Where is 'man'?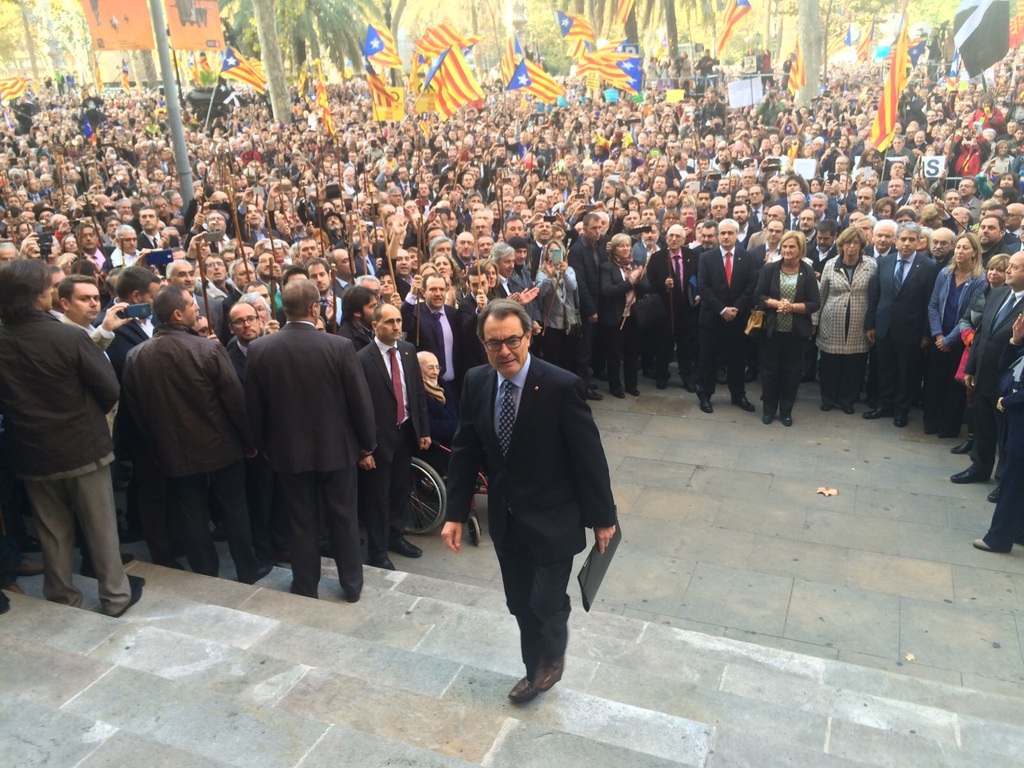
BBox(862, 223, 939, 426).
